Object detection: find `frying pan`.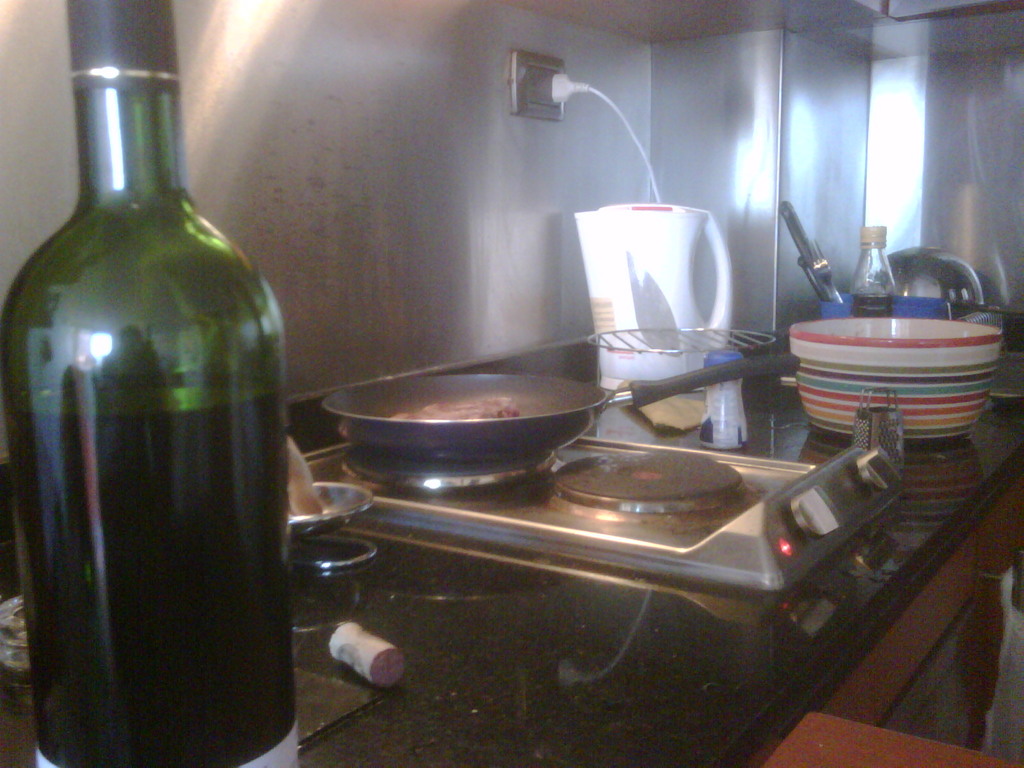
316, 346, 799, 454.
